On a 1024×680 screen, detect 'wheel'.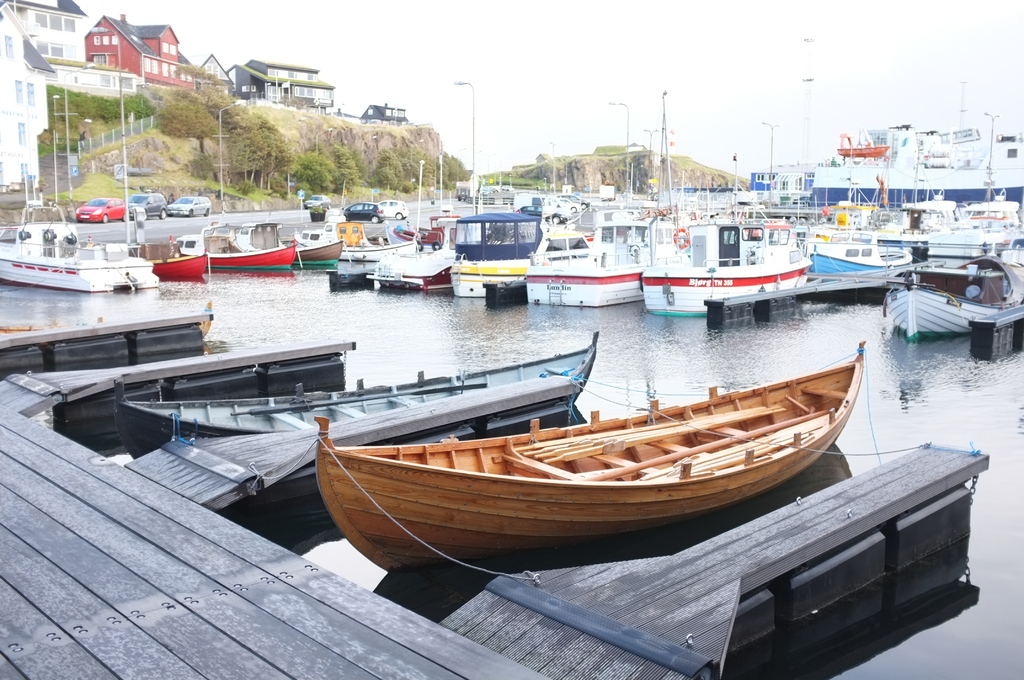
locate(101, 212, 110, 224).
